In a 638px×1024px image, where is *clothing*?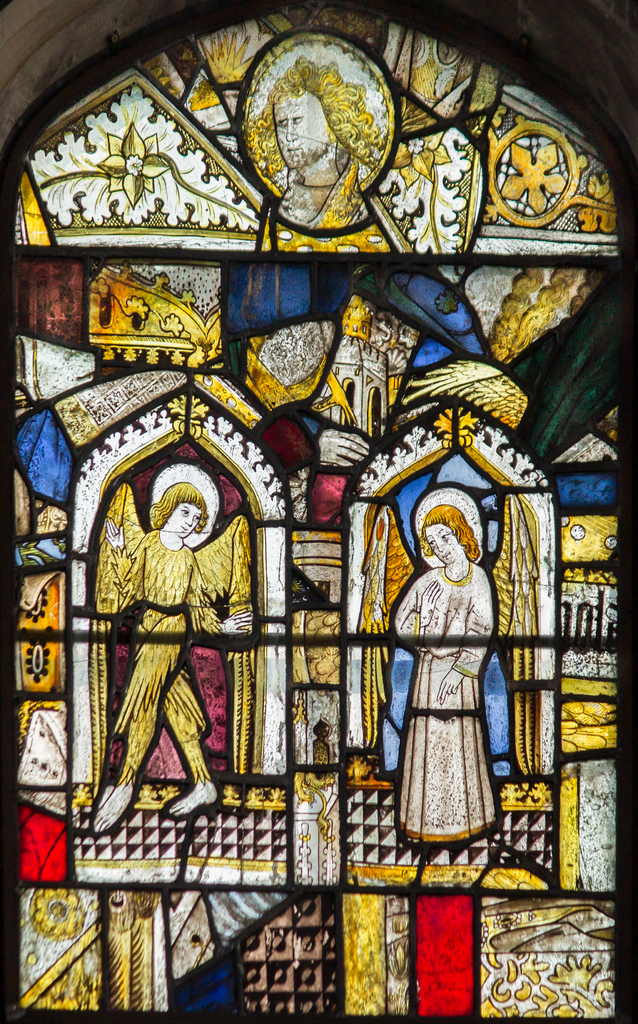
[x1=393, y1=559, x2=495, y2=839].
